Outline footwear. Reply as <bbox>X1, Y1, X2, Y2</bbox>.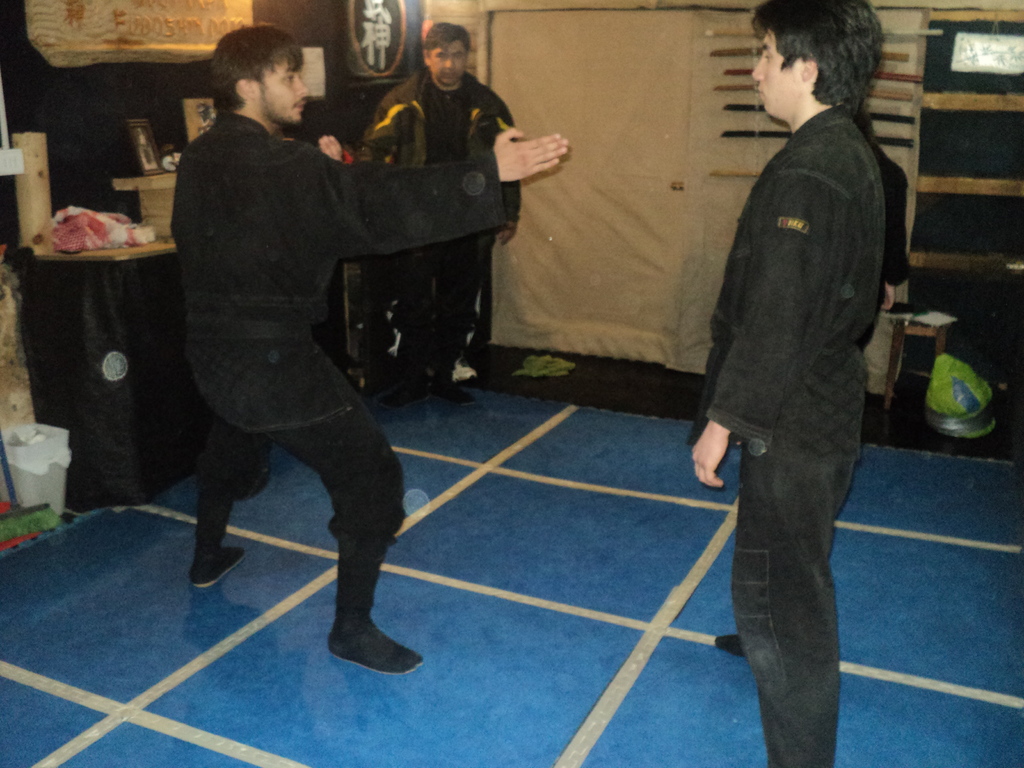
<bbox>716, 633, 745, 657</bbox>.
